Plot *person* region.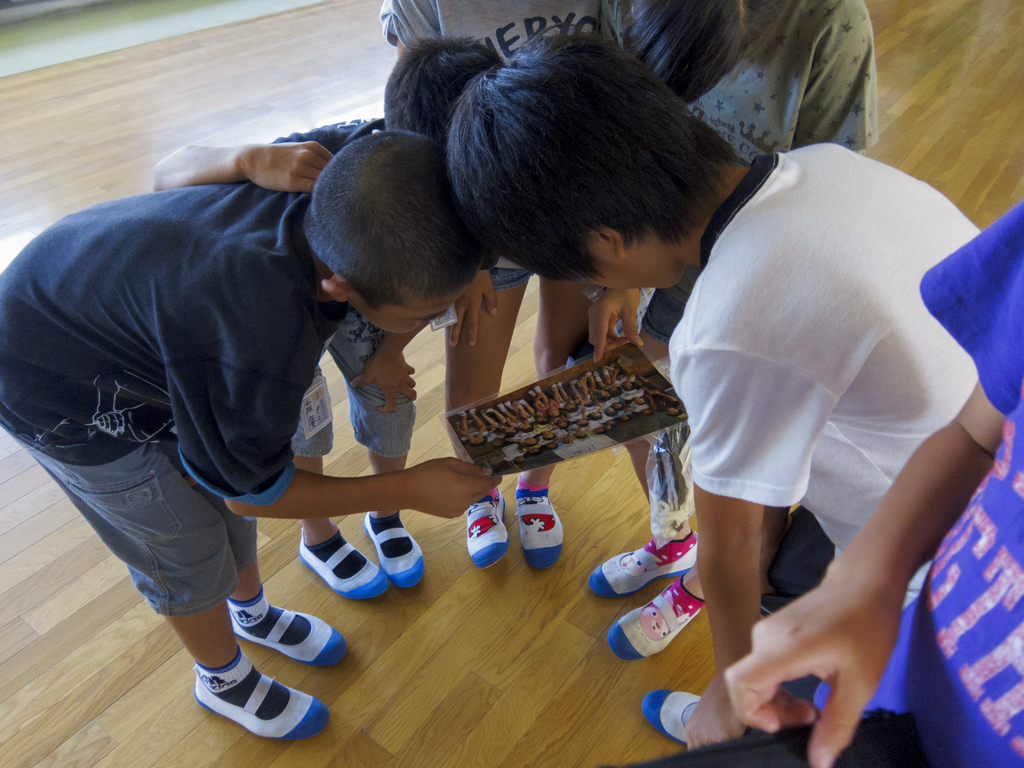
Plotted at 610:0:880:660.
